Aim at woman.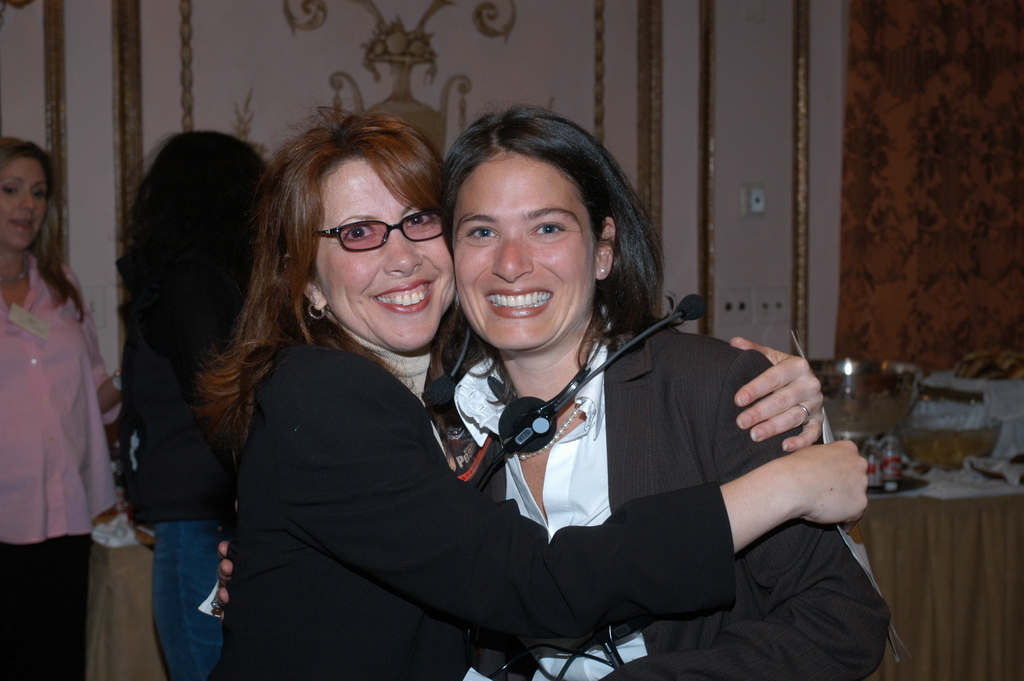
Aimed at 110,134,265,680.
